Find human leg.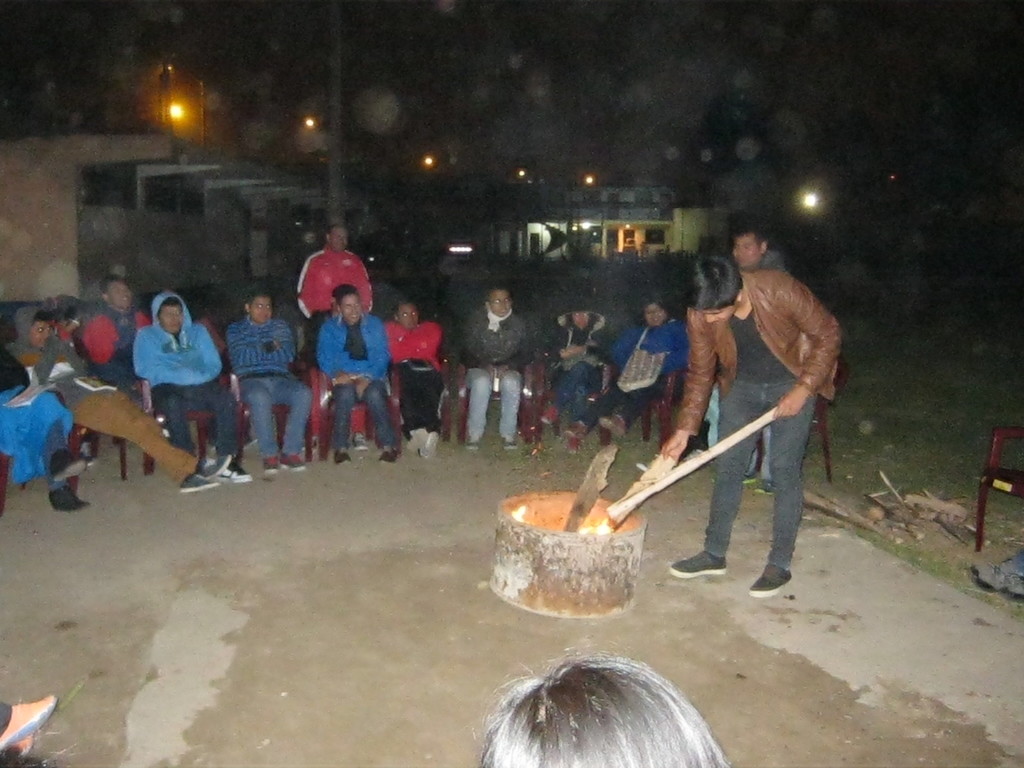
{"x1": 669, "y1": 376, "x2": 762, "y2": 577}.
